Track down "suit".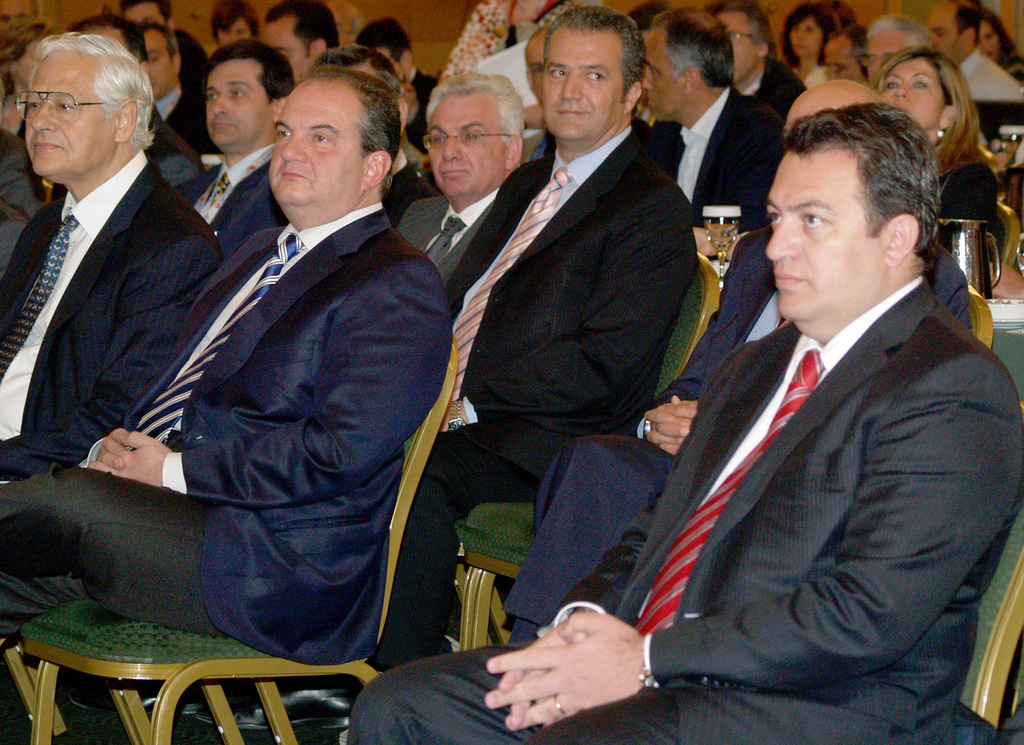
Tracked to box=[646, 85, 786, 233].
